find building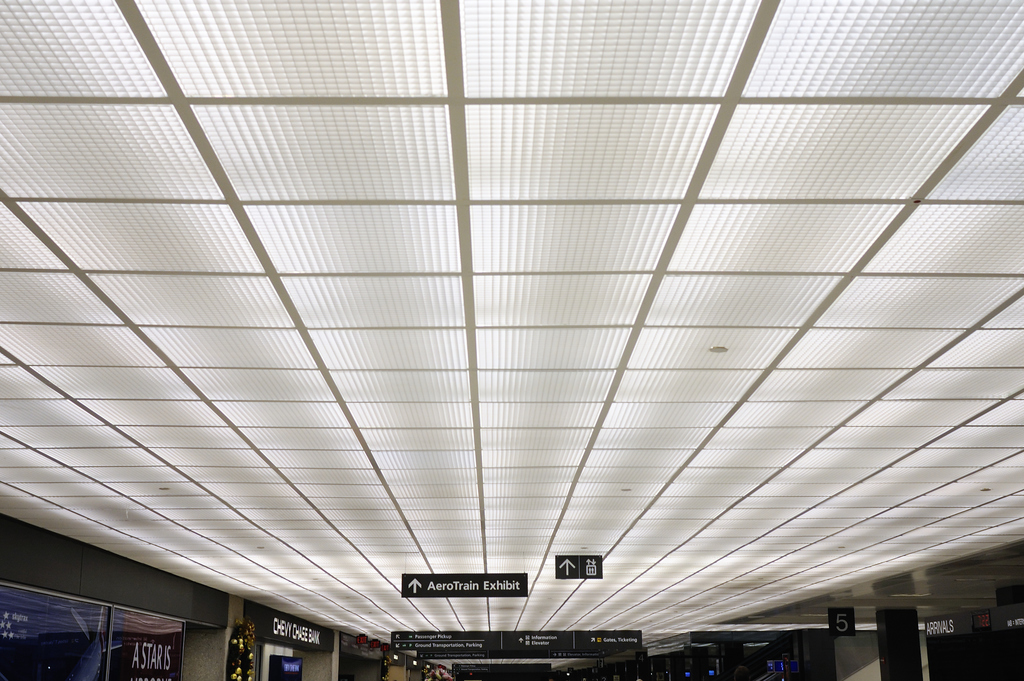
2 3 1023 680
